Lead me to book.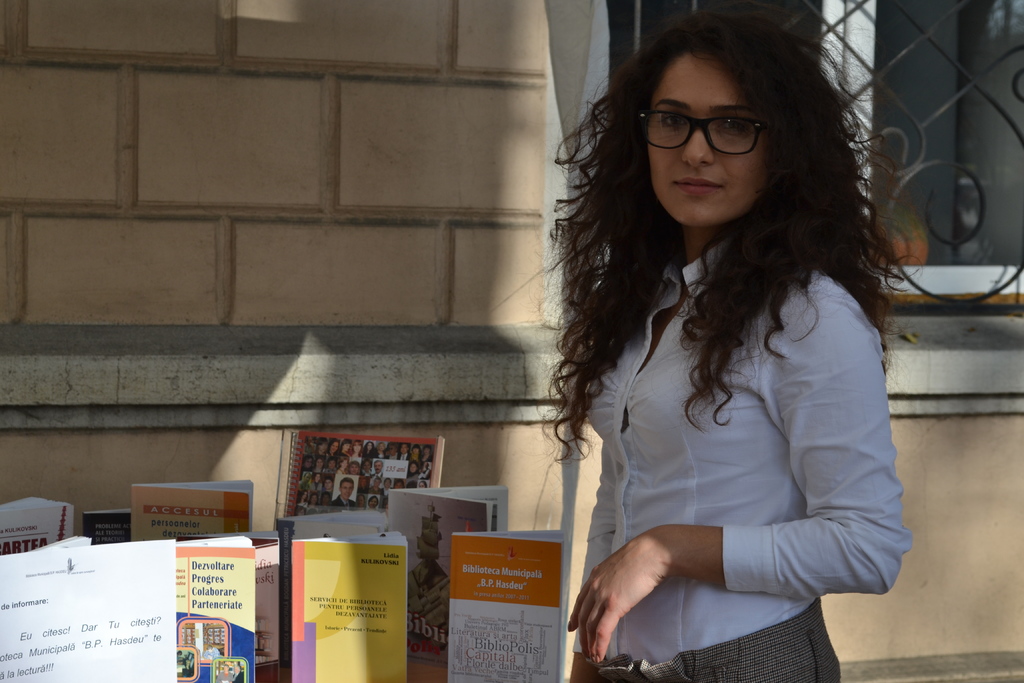
Lead to {"left": 445, "top": 528, "right": 564, "bottom": 682}.
